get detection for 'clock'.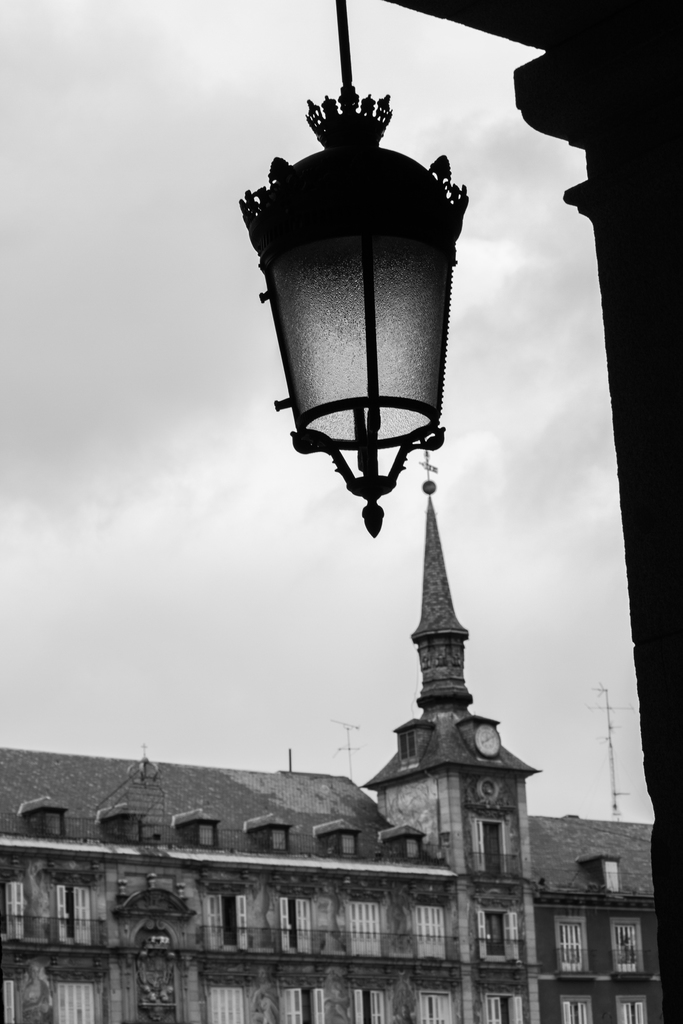
Detection: [473, 717, 502, 759].
